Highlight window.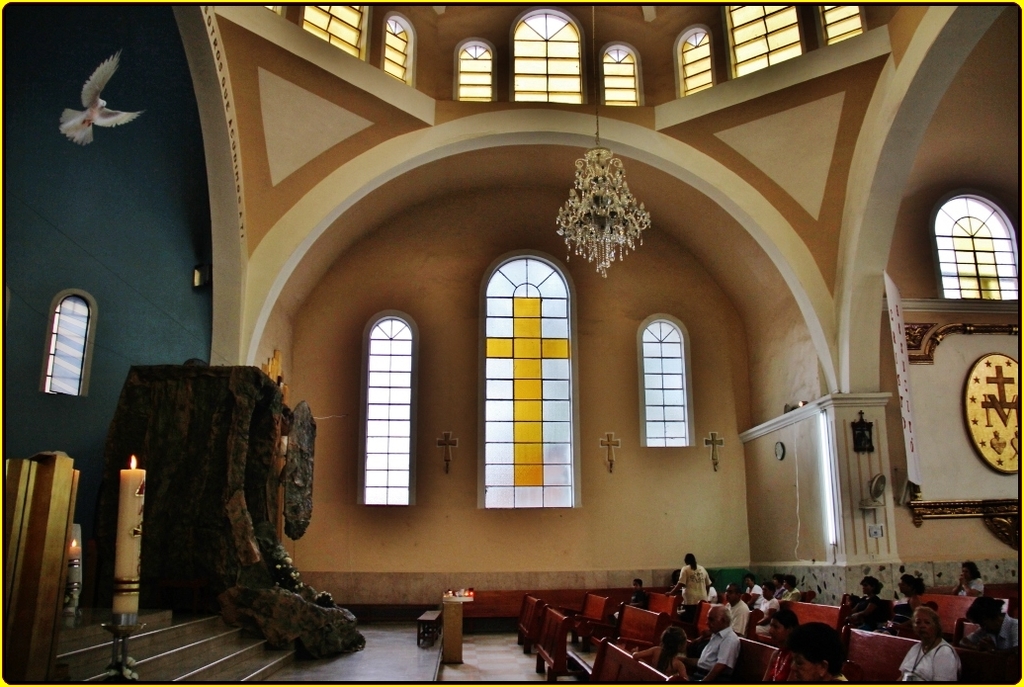
Highlighted region: [x1=508, y1=3, x2=581, y2=105].
